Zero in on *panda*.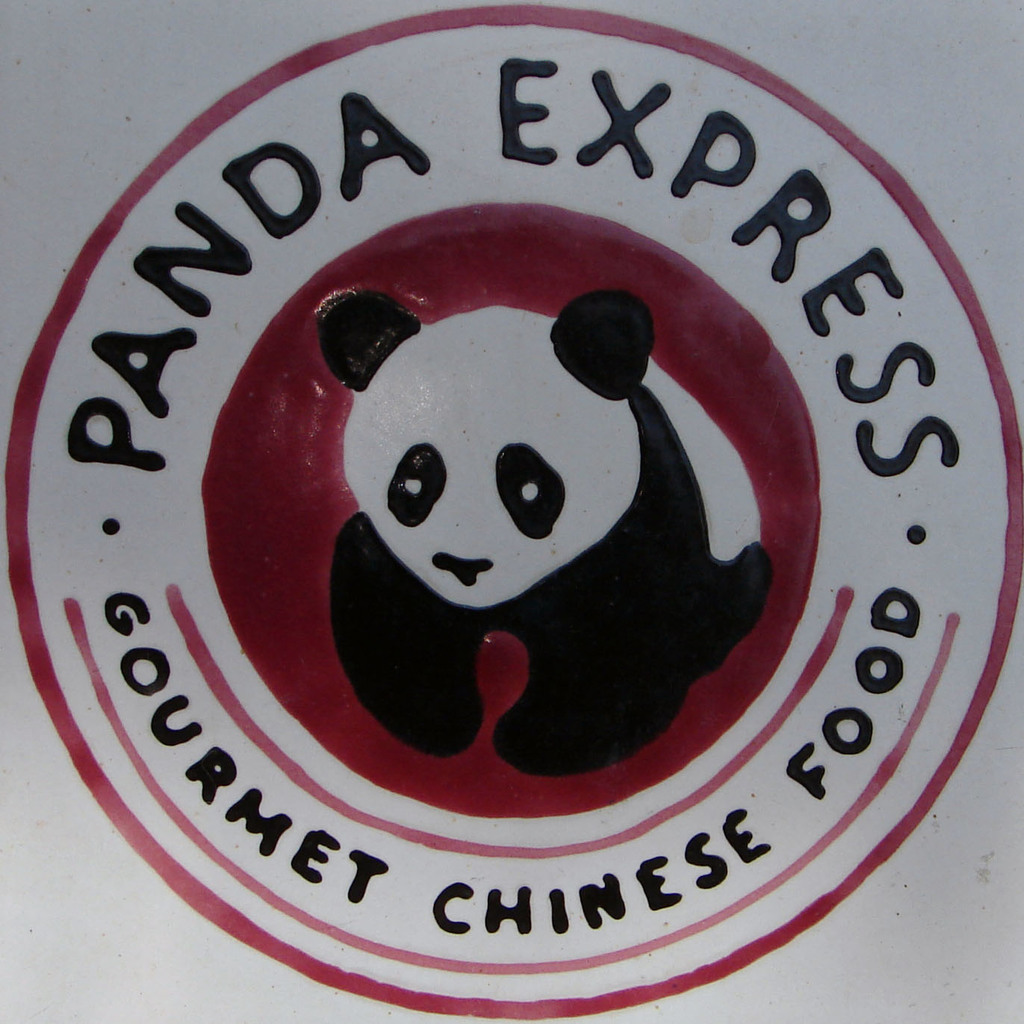
Zeroed in: bbox=(305, 287, 782, 782).
